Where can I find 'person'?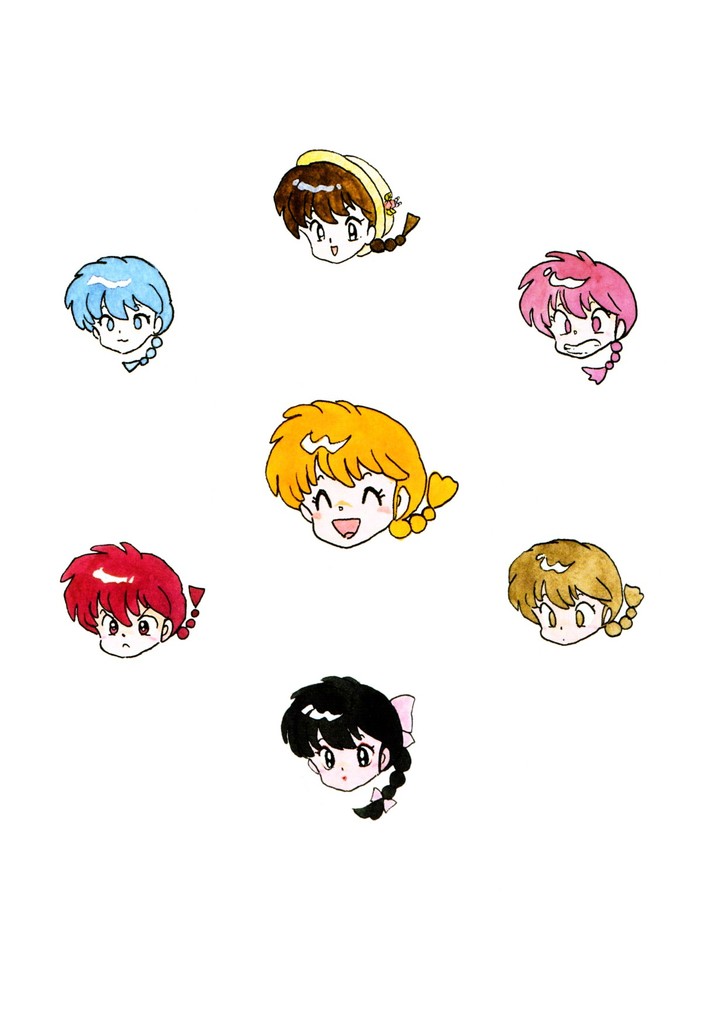
You can find it at (277, 675, 419, 826).
